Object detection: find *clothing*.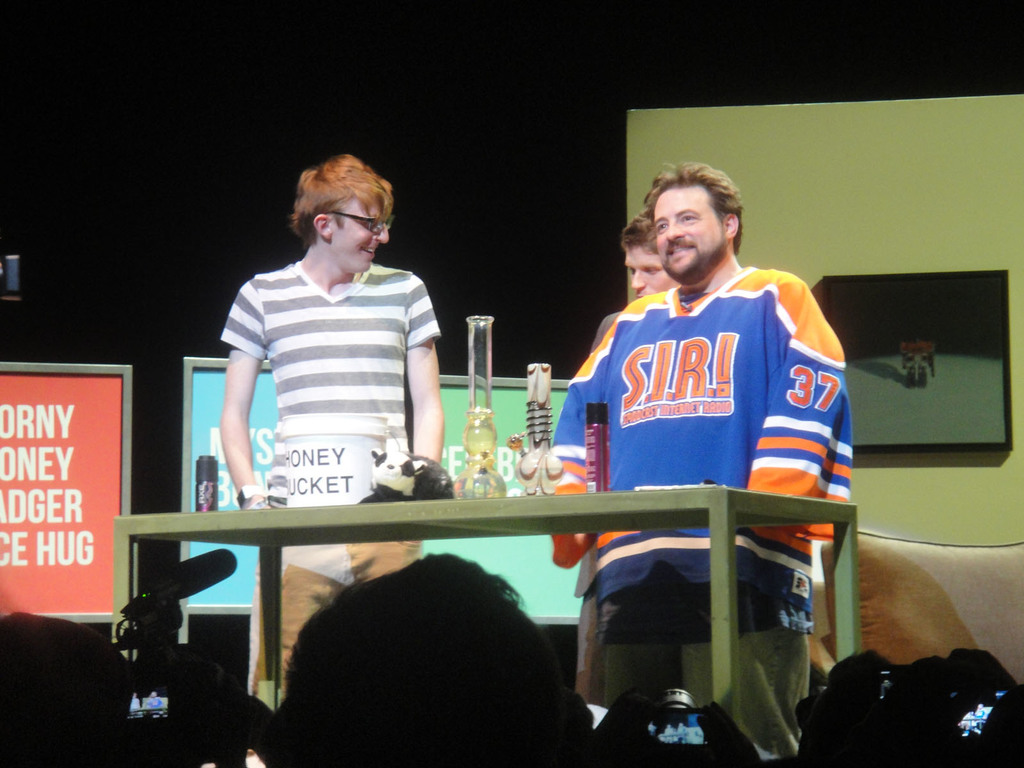
(left=546, top=265, right=849, bottom=762).
